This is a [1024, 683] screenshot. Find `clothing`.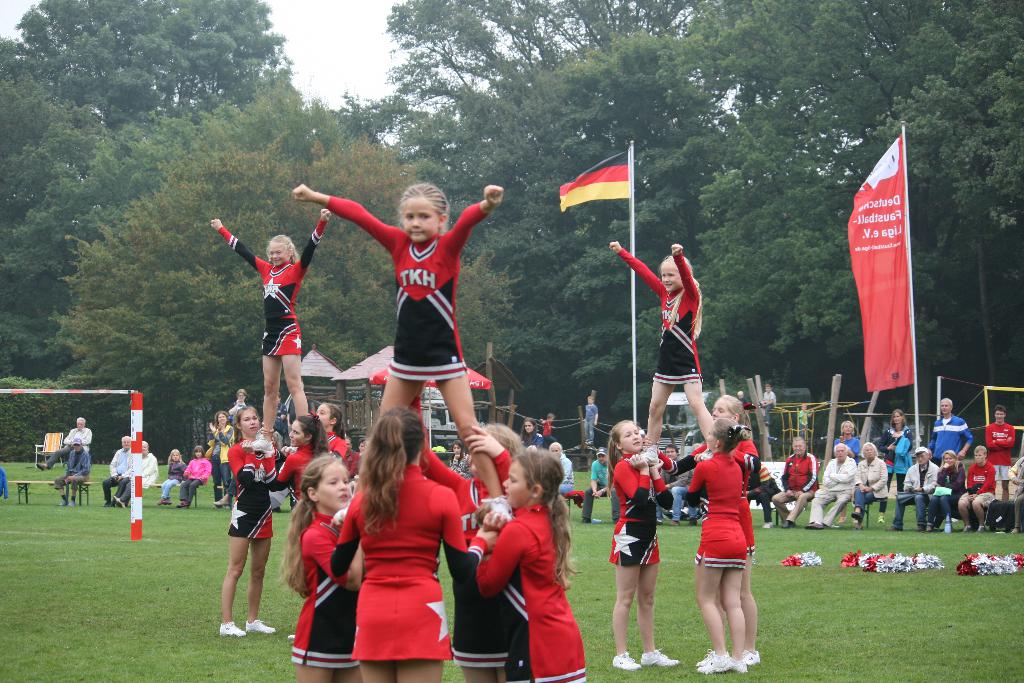
Bounding box: [1009,459,1023,529].
